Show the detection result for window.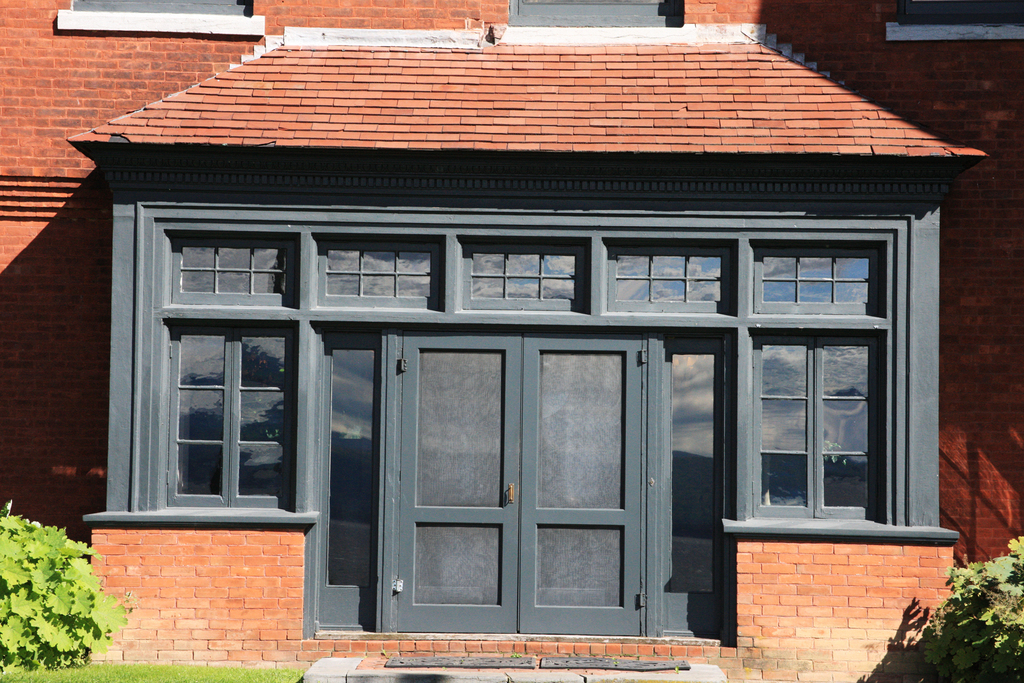
select_region(662, 342, 732, 631).
